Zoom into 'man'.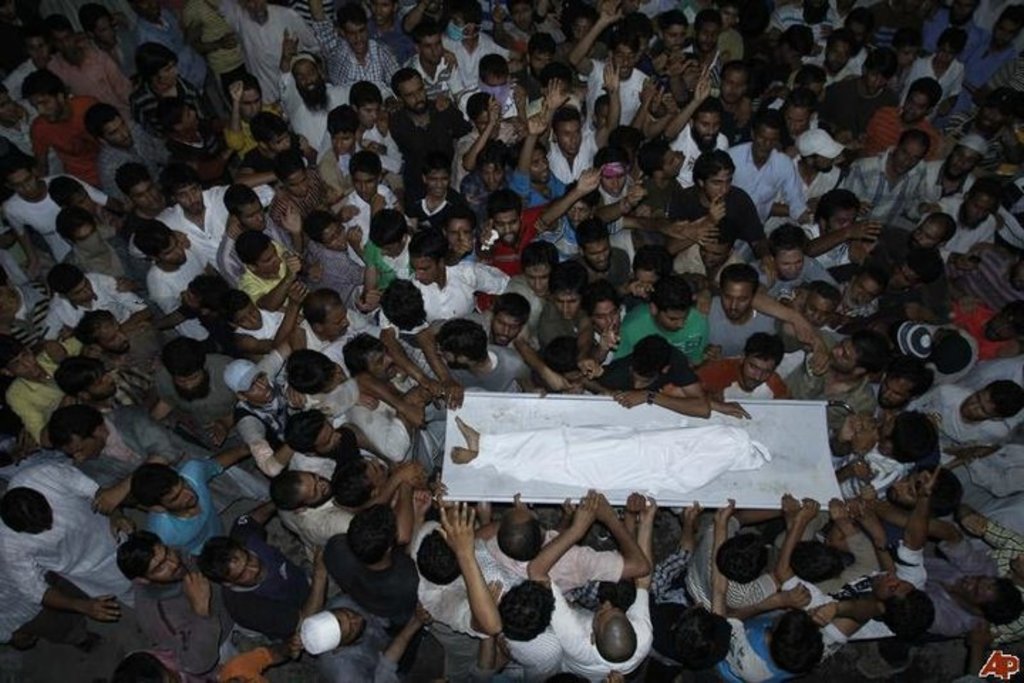
Zoom target: bbox=[124, 528, 223, 682].
